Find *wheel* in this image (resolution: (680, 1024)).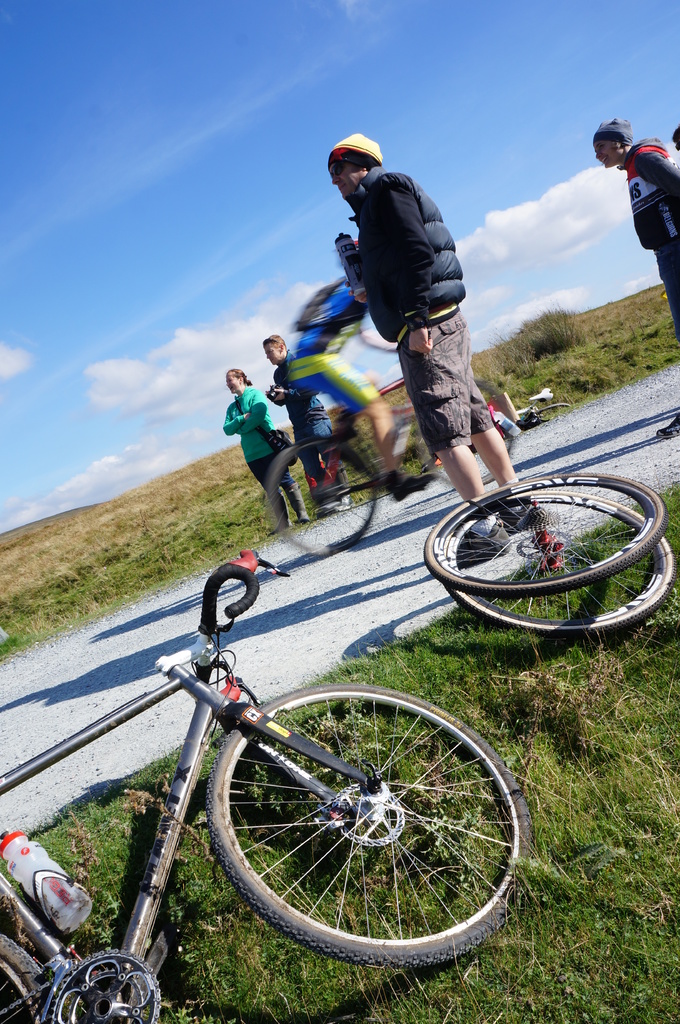
x1=0 y1=932 x2=53 y2=1023.
